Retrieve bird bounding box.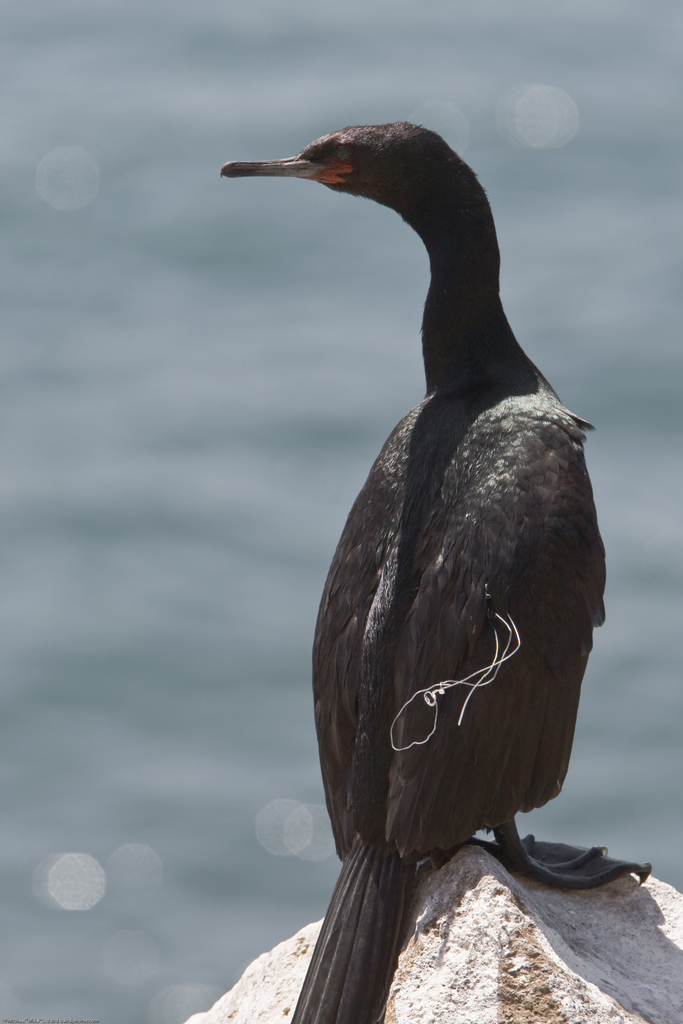
Bounding box: 237 171 609 944.
